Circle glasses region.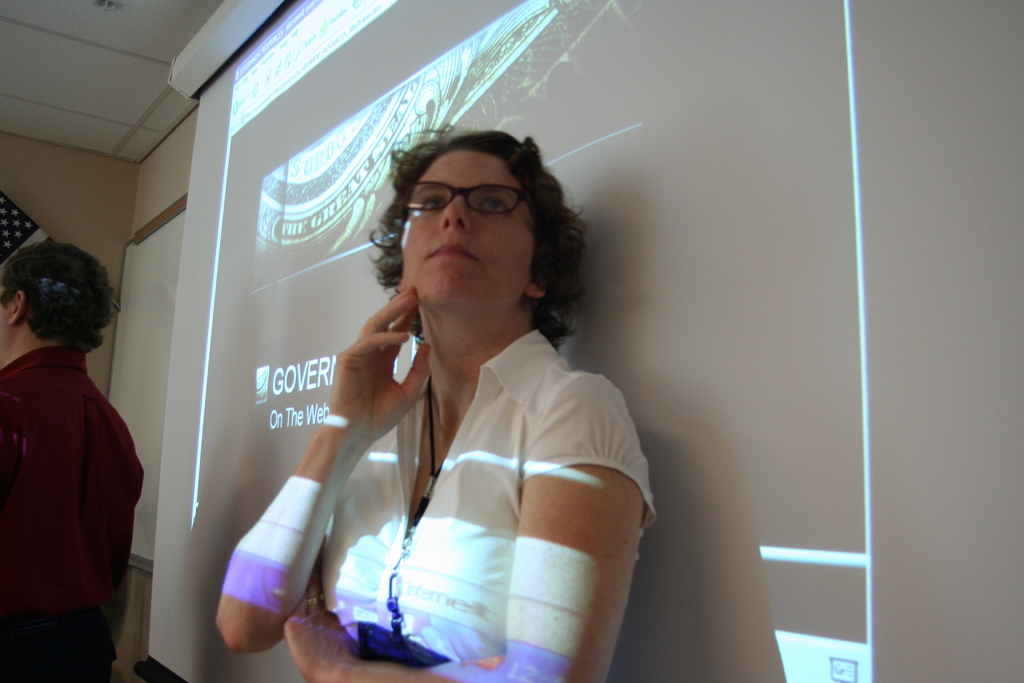
Region: box(402, 179, 555, 224).
